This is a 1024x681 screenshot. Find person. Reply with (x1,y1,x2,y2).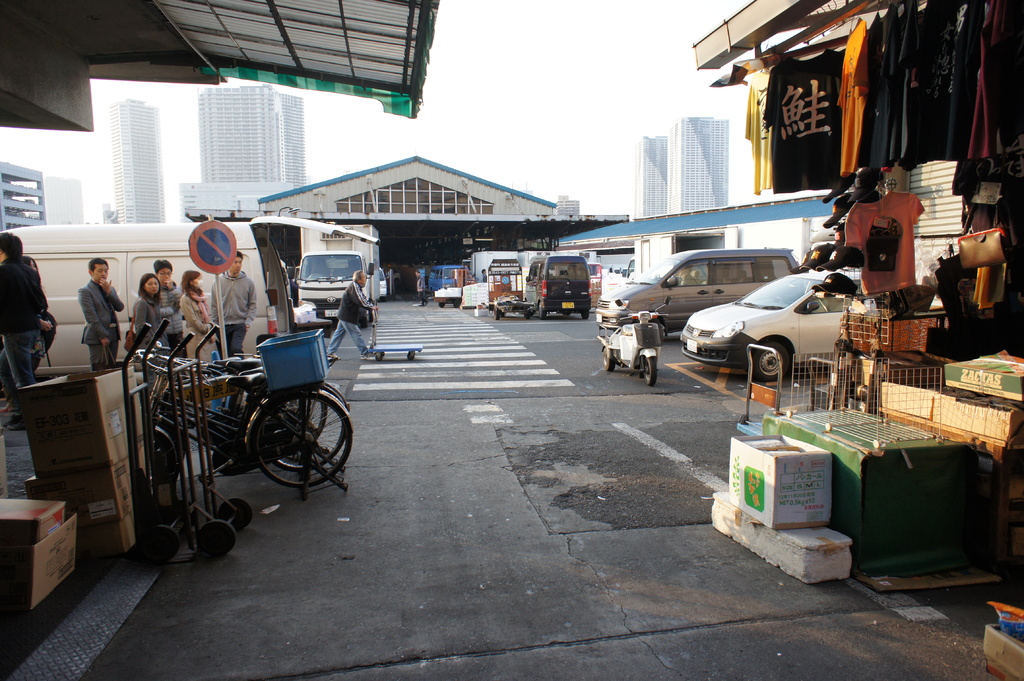
(148,259,180,360).
